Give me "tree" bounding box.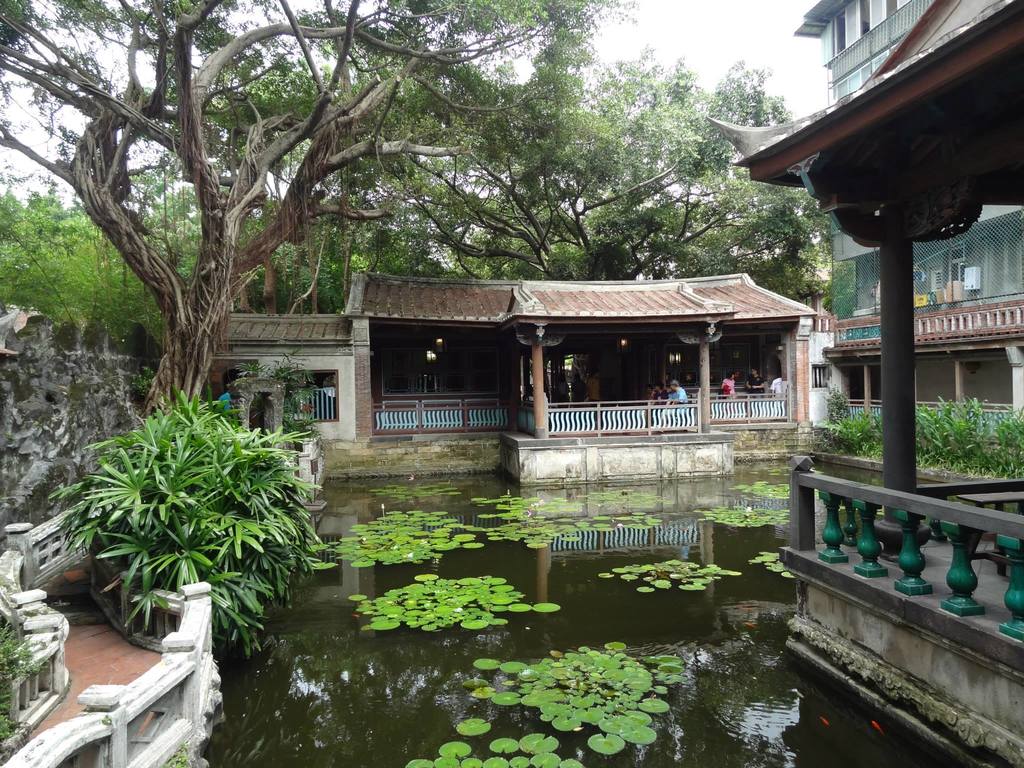
bbox=(816, 244, 858, 321).
